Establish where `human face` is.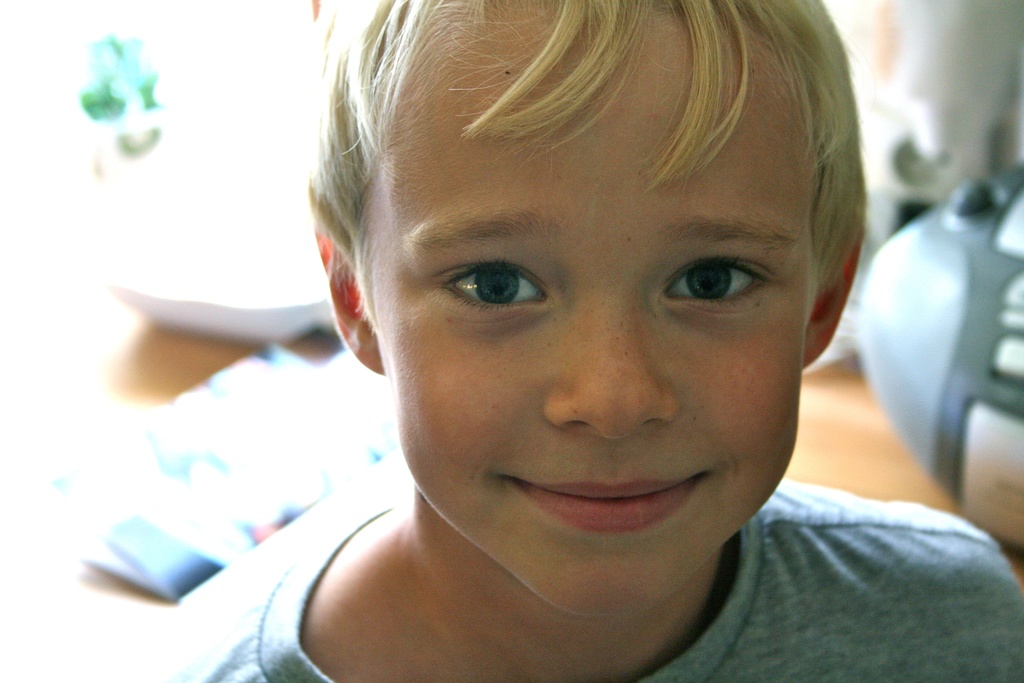
Established at x1=362 y1=0 x2=811 y2=618.
